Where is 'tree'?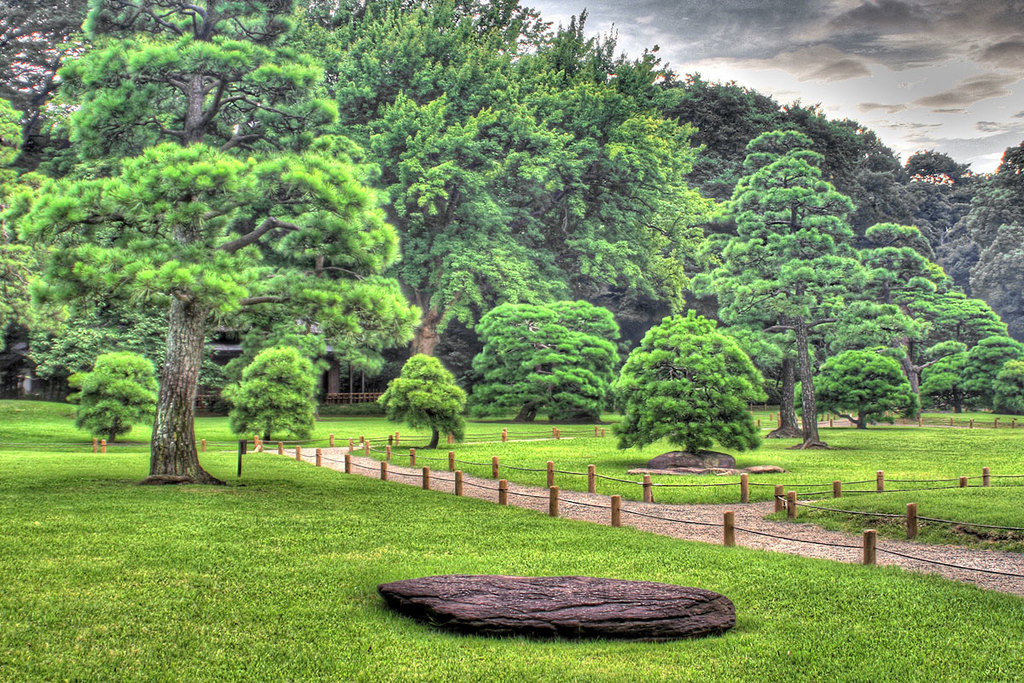
[left=311, top=330, right=395, bottom=406].
